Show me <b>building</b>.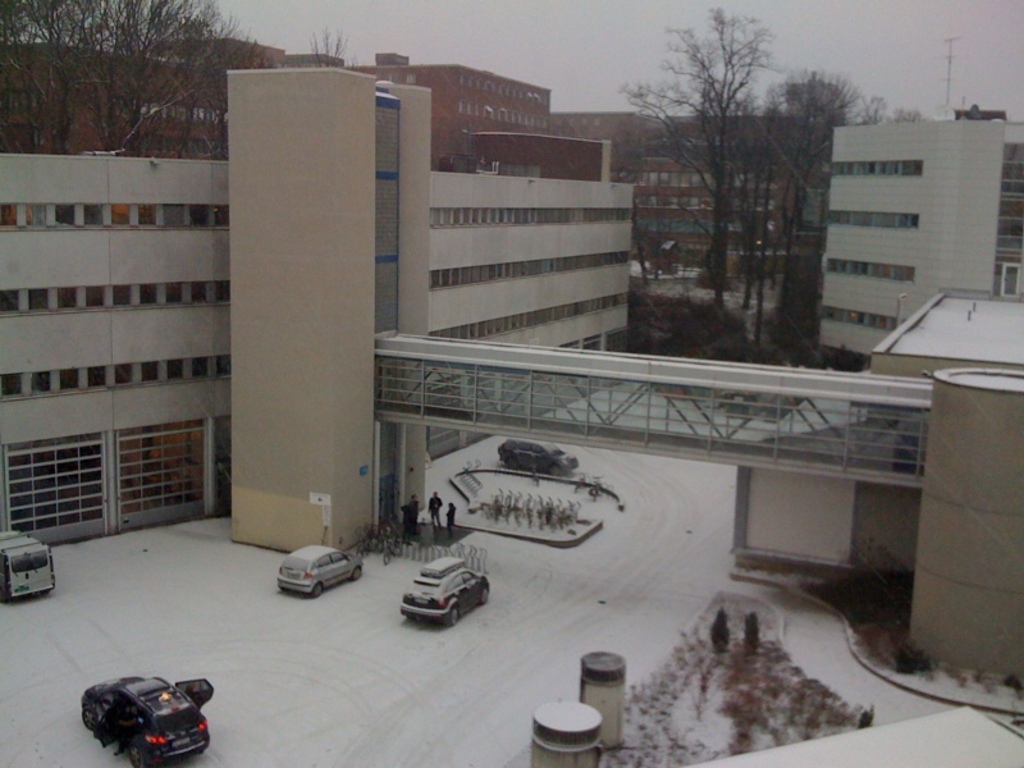
<b>building</b> is here: detection(806, 100, 1023, 369).
